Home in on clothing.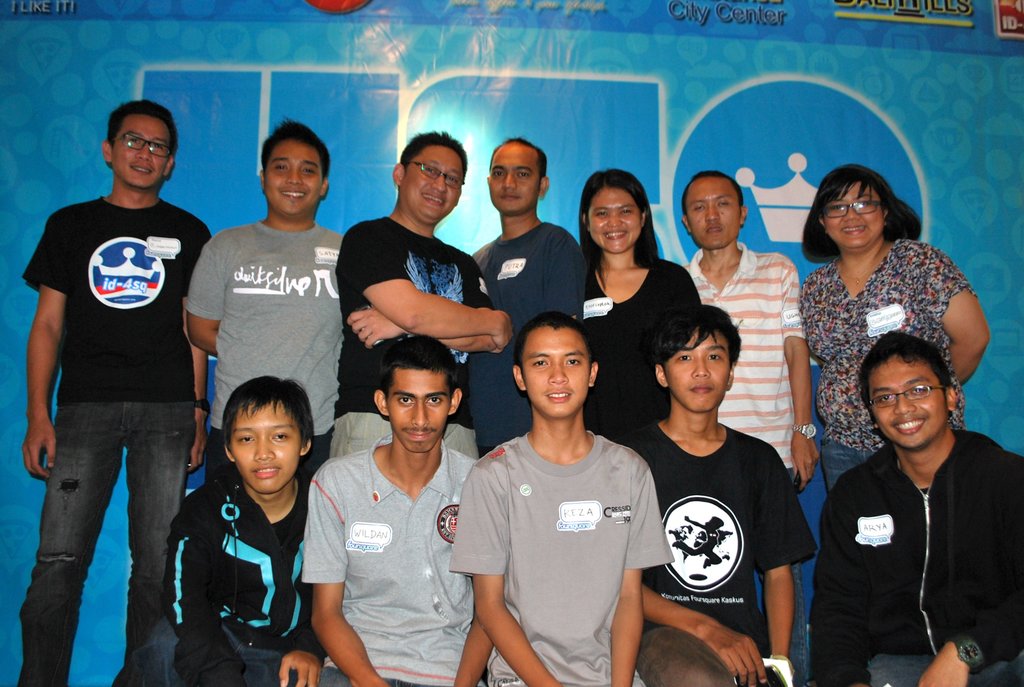
Homed in at {"x1": 299, "y1": 430, "x2": 493, "y2": 686}.
